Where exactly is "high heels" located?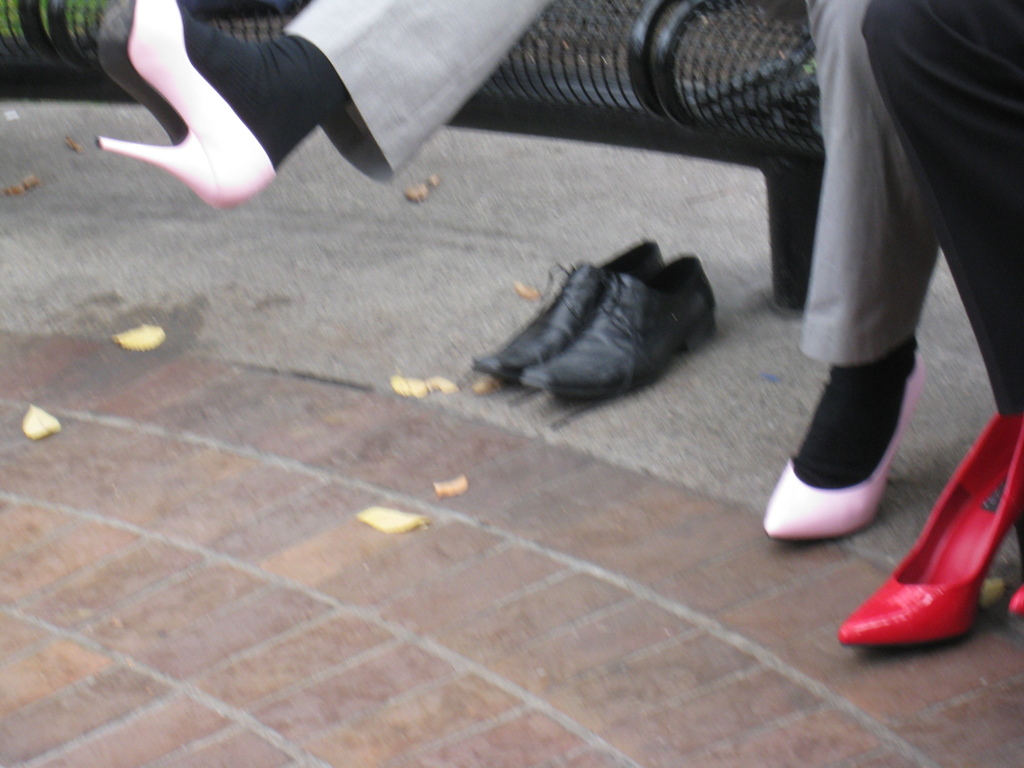
Its bounding box is [96, 0, 276, 214].
